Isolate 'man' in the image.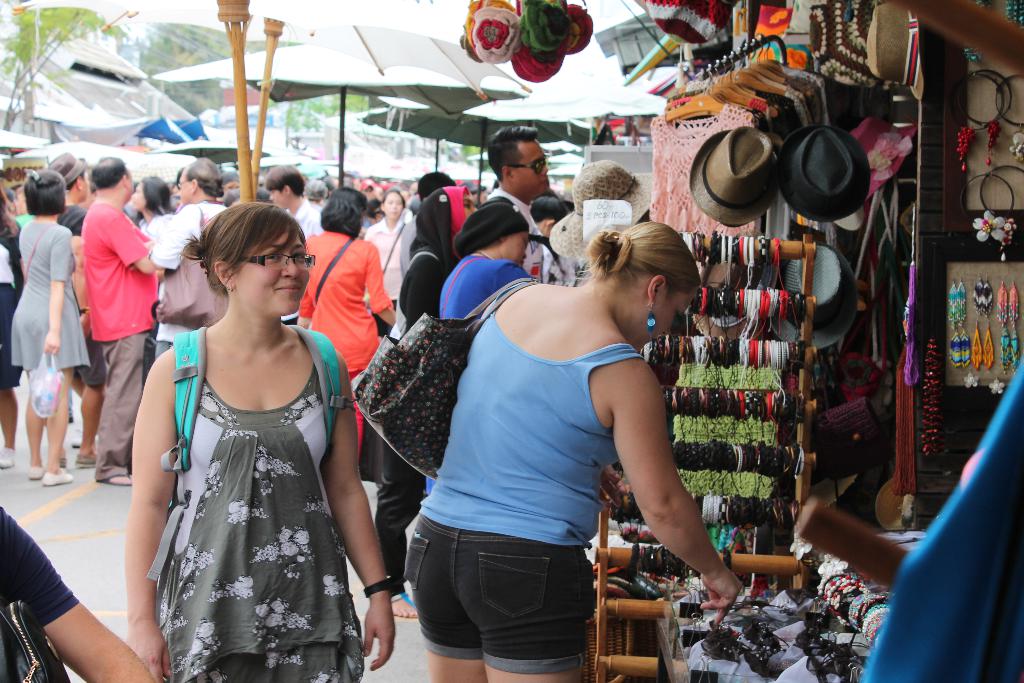
Isolated region: box=[485, 122, 547, 282].
